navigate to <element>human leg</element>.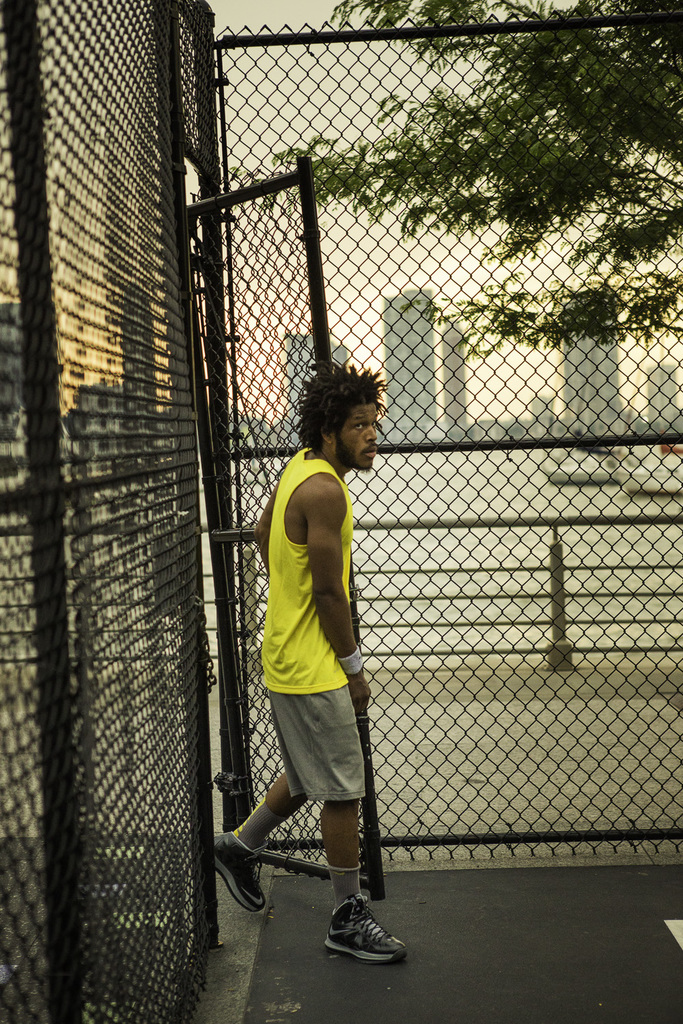
Navigation target: {"left": 293, "top": 696, "right": 400, "bottom": 967}.
